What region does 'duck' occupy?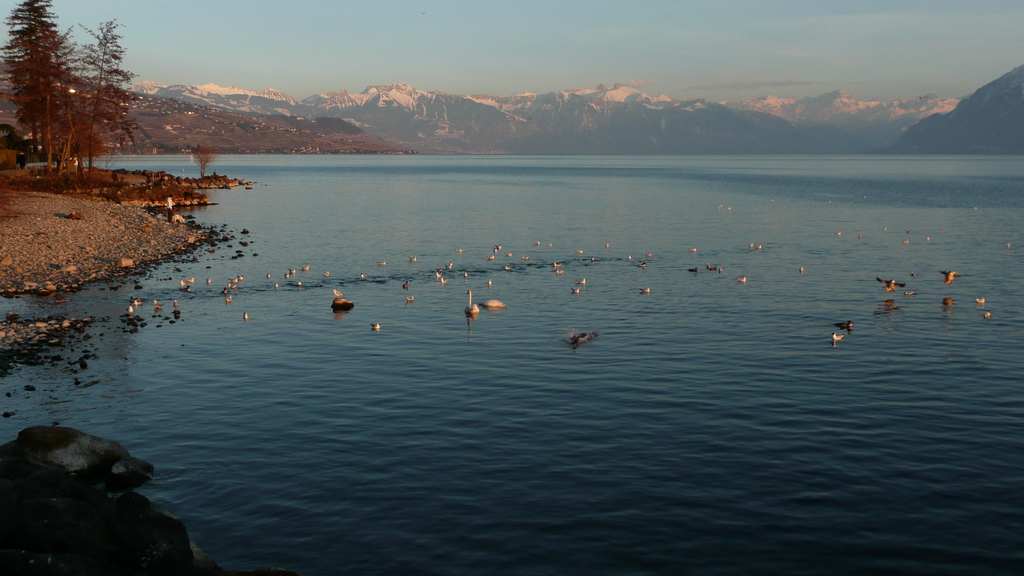
region(321, 270, 333, 277).
